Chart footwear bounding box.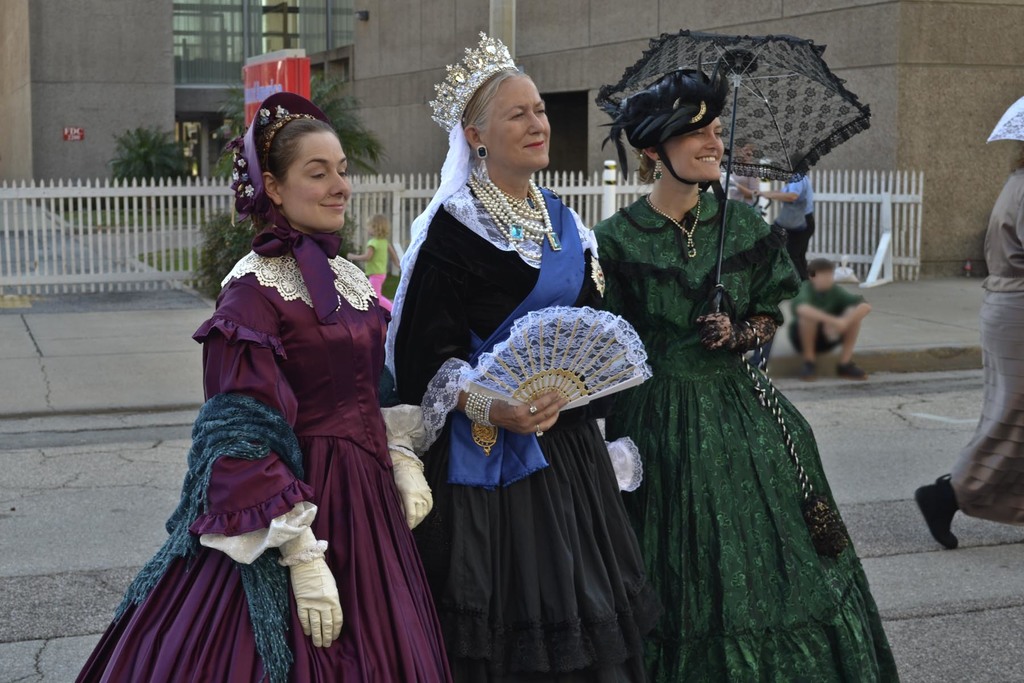
Charted: [x1=835, y1=354, x2=870, y2=379].
